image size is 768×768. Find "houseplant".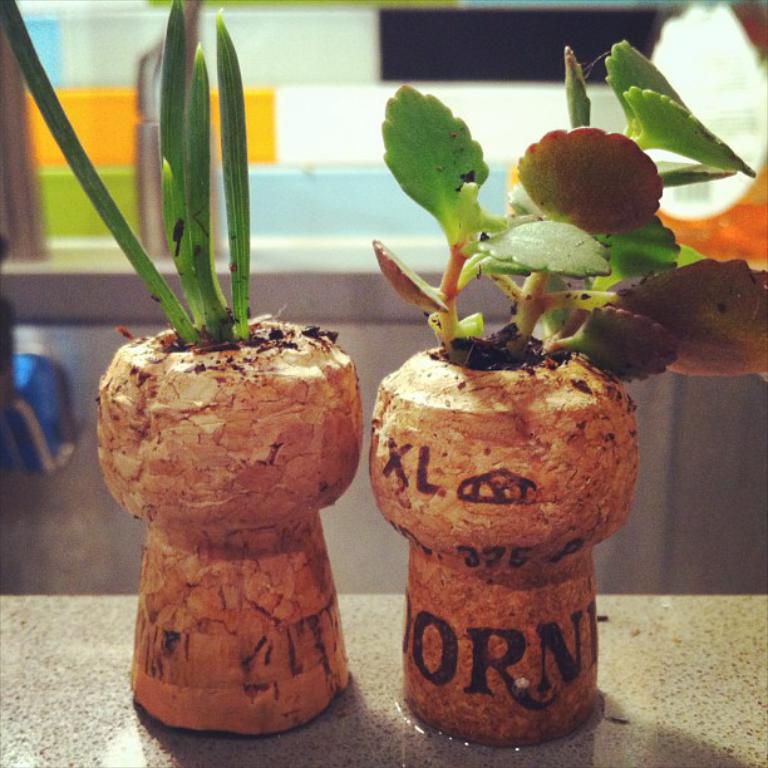
{"x1": 0, "y1": 0, "x2": 380, "y2": 728}.
